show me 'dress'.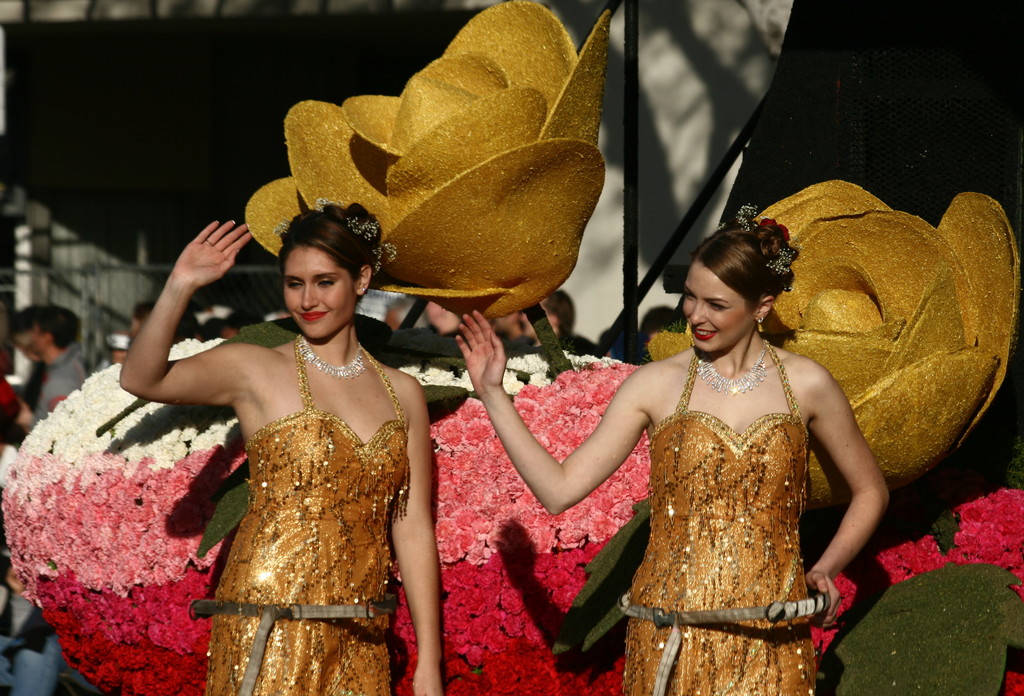
'dress' is here: crop(611, 271, 900, 667).
